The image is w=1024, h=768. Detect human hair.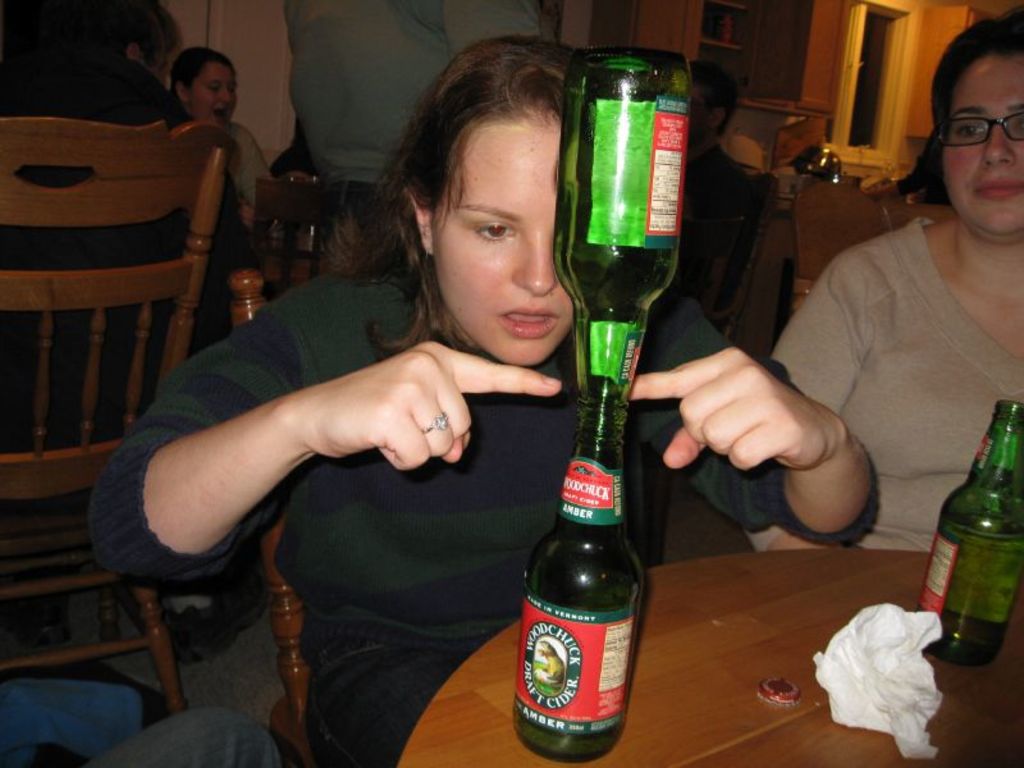
Detection: bbox=[90, 0, 187, 65].
